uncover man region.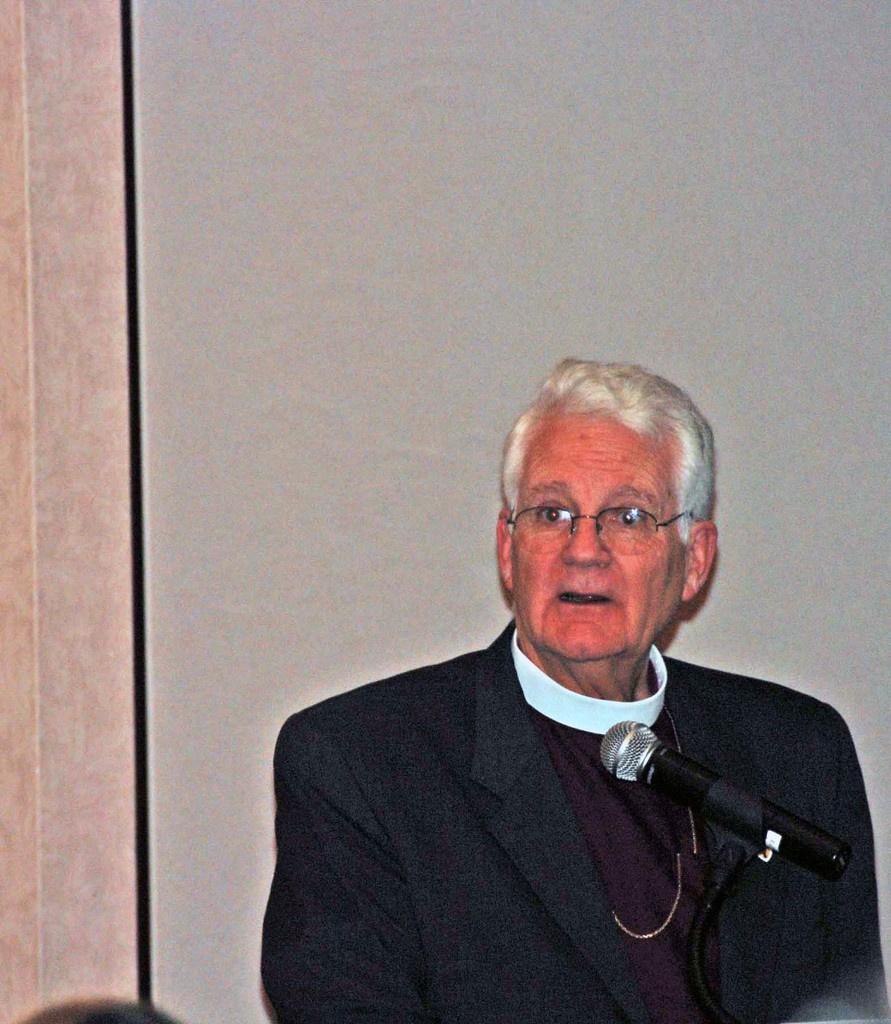
Uncovered: detection(249, 363, 876, 1023).
